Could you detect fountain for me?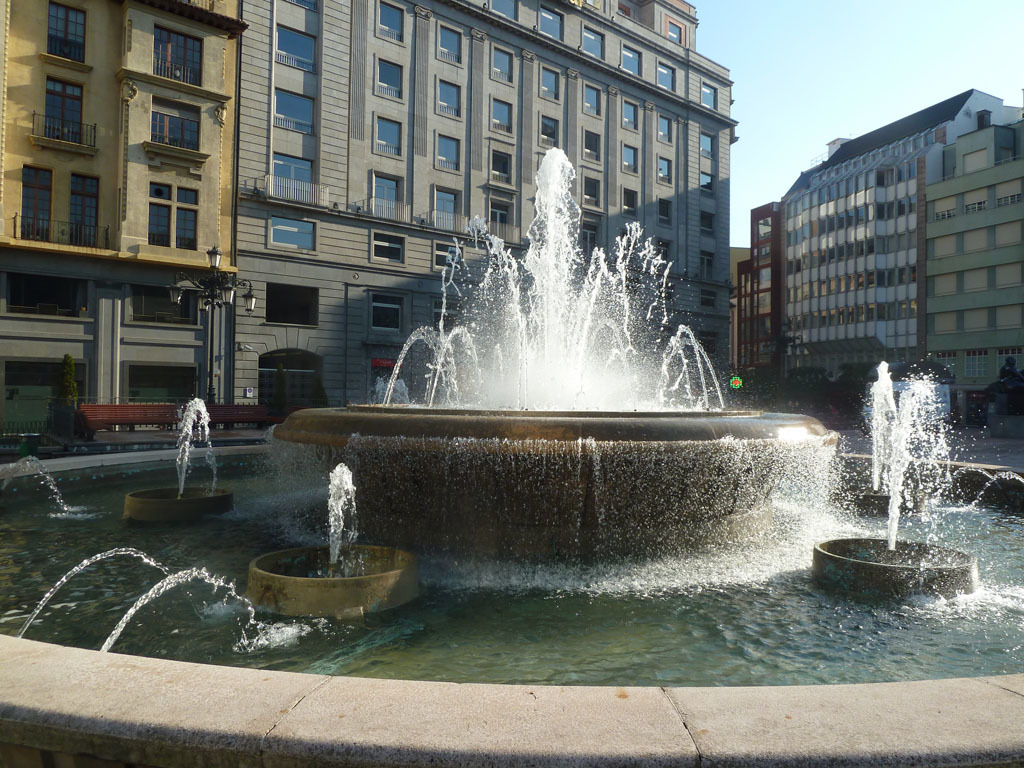
Detection result: 0 535 165 647.
